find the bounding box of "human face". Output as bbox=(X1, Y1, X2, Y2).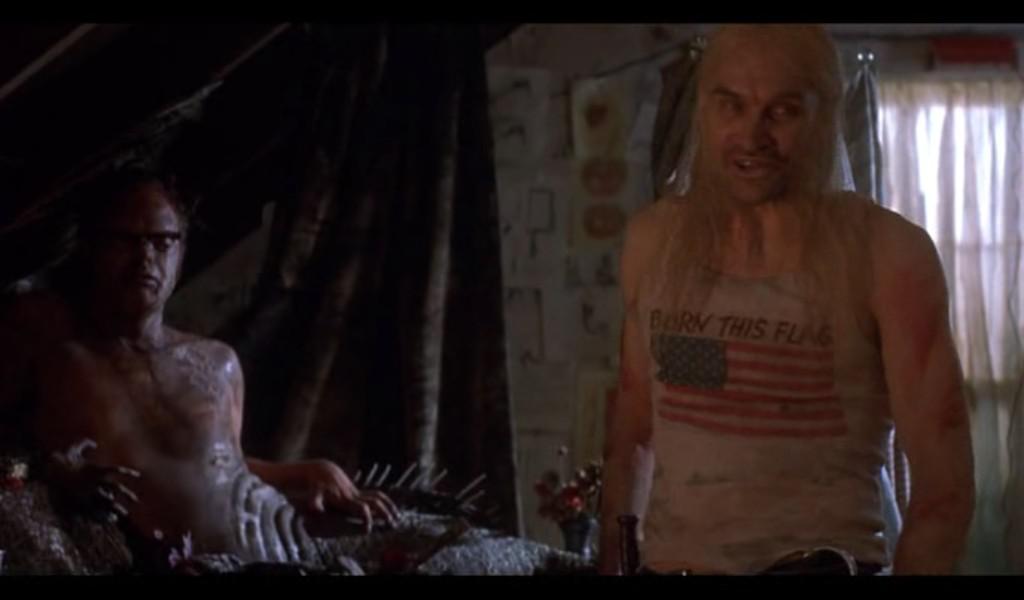
bbox=(102, 192, 186, 316).
